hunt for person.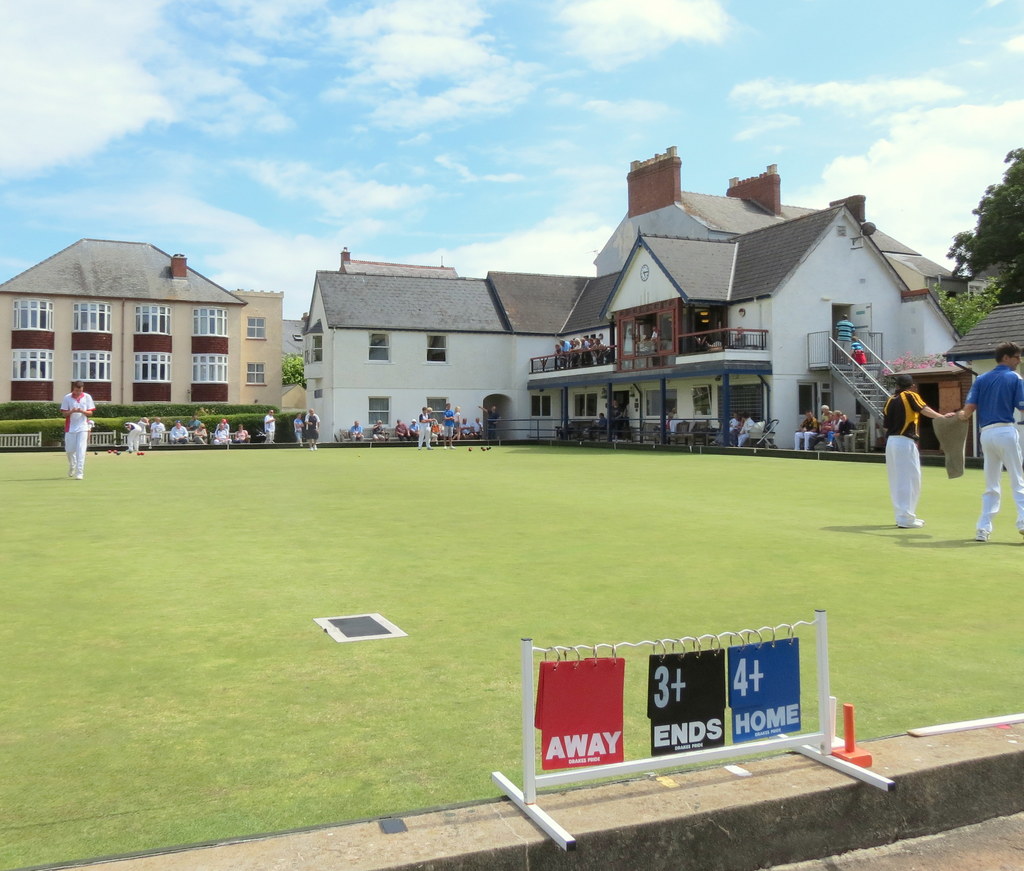
Hunted down at [483,403,502,443].
